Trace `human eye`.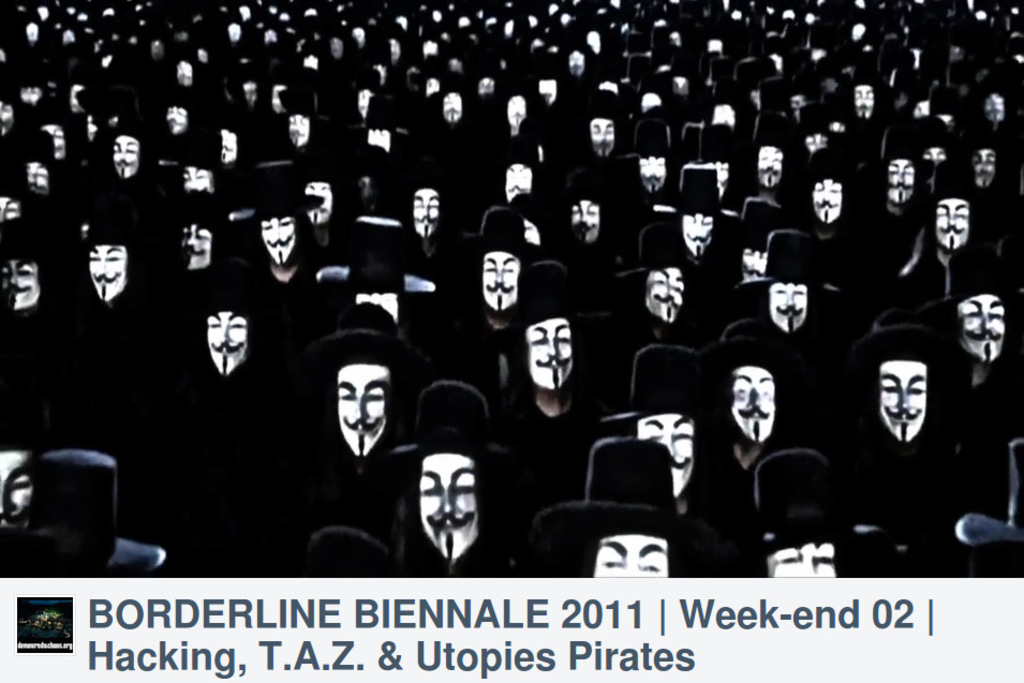
Traced to 647:269:668:285.
